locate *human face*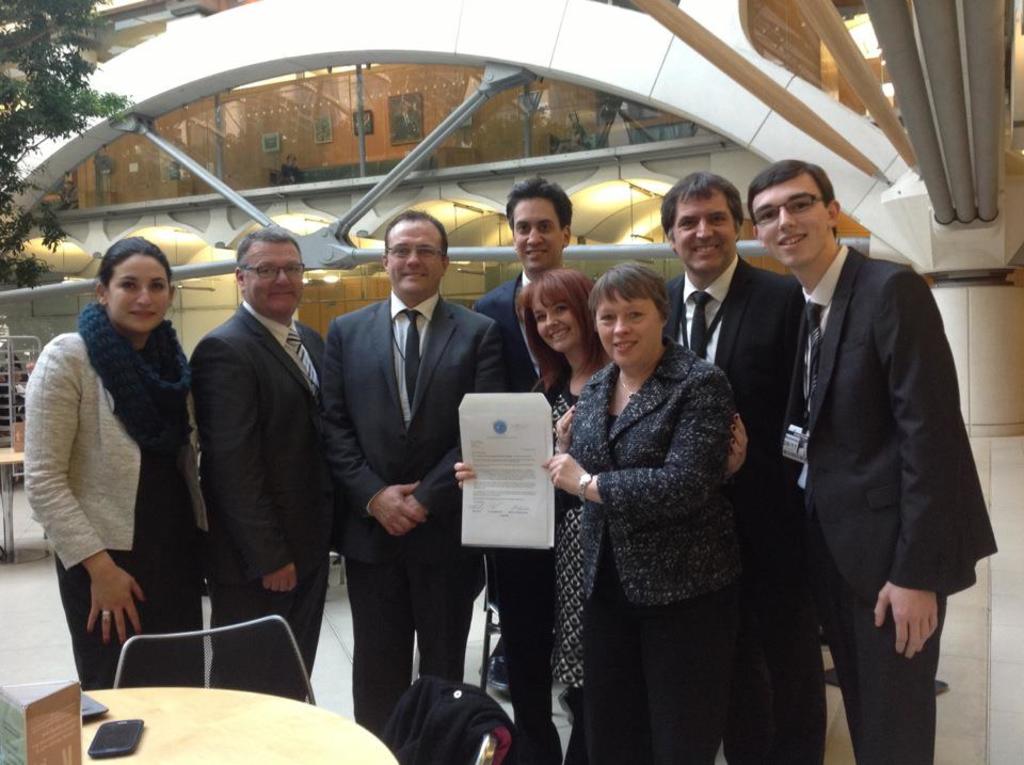
534:290:578:360
